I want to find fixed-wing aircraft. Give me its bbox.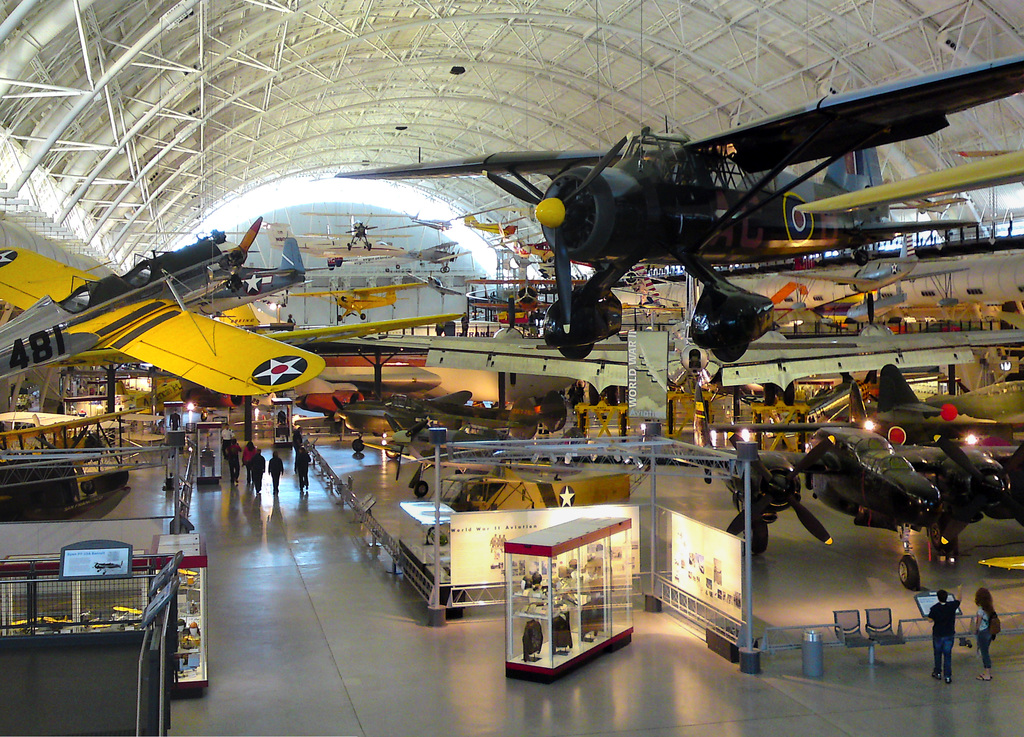
[791,367,884,424].
